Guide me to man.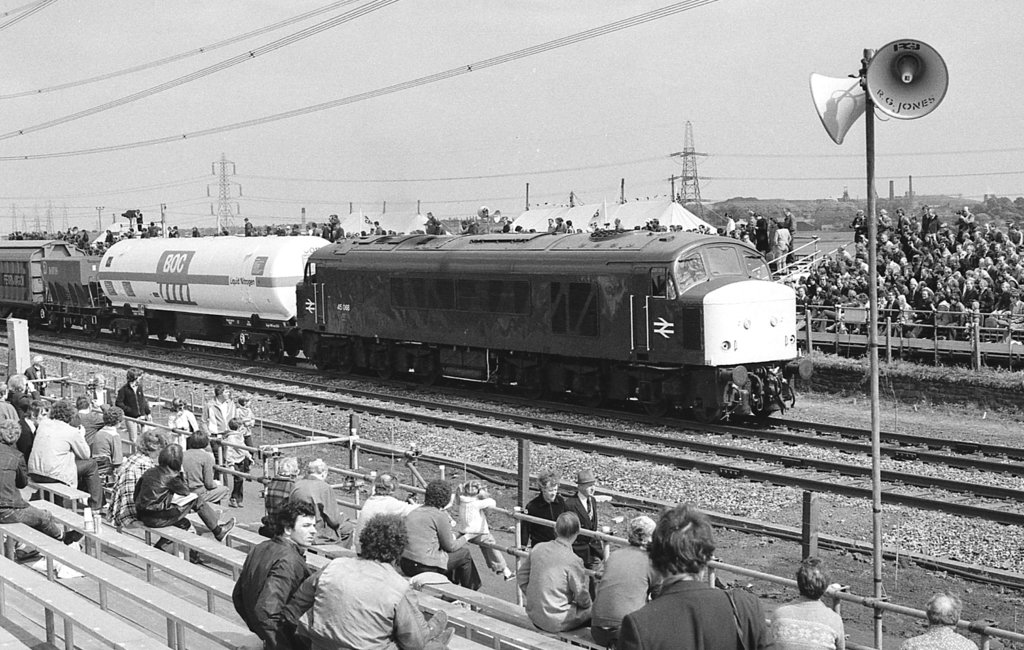
Guidance: left=287, top=454, right=344, bottom=544.
